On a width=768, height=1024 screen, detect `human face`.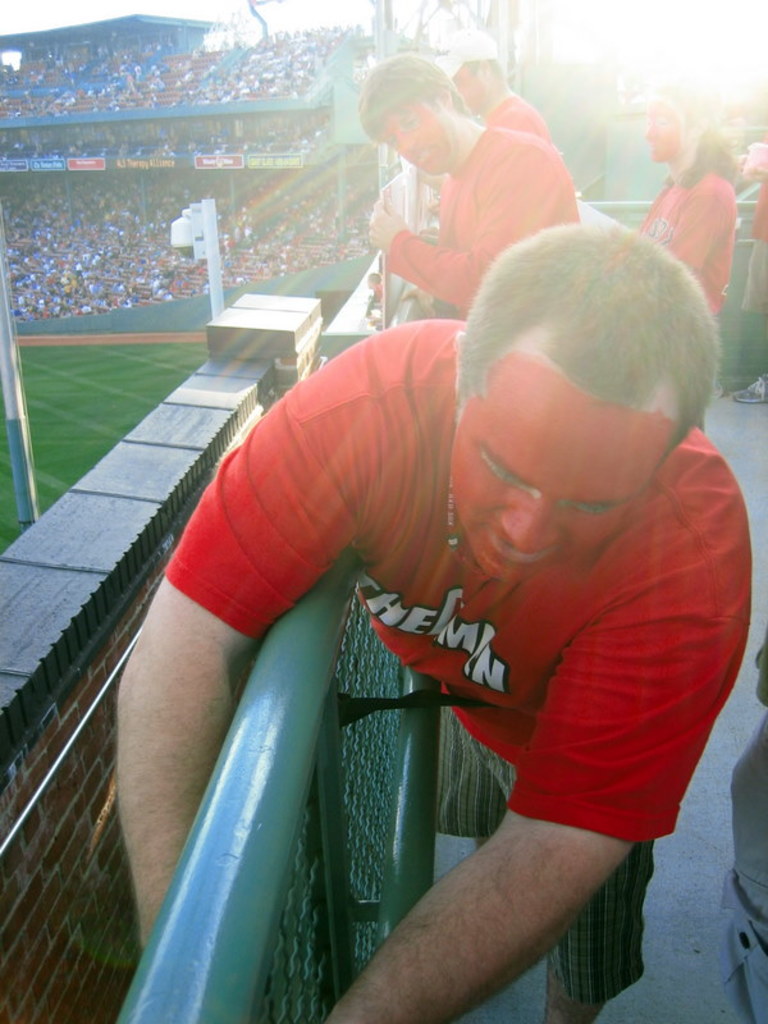
<bbox>379, 105, 466, 177</bbox>.
